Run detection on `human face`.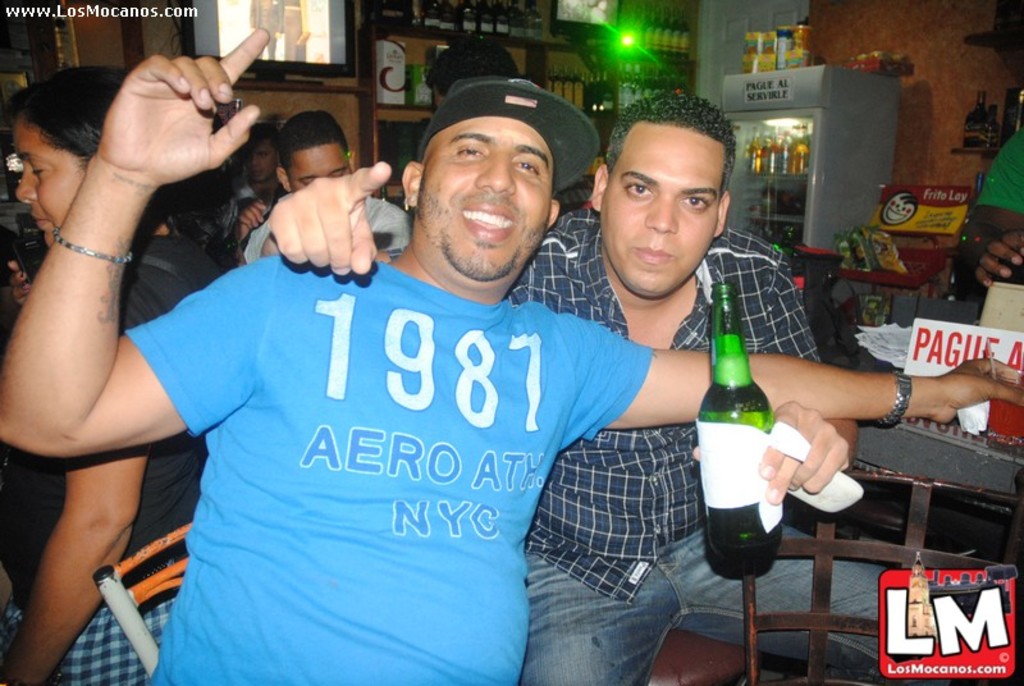
Result: left=411, top=114, right=557, bottom=289.
